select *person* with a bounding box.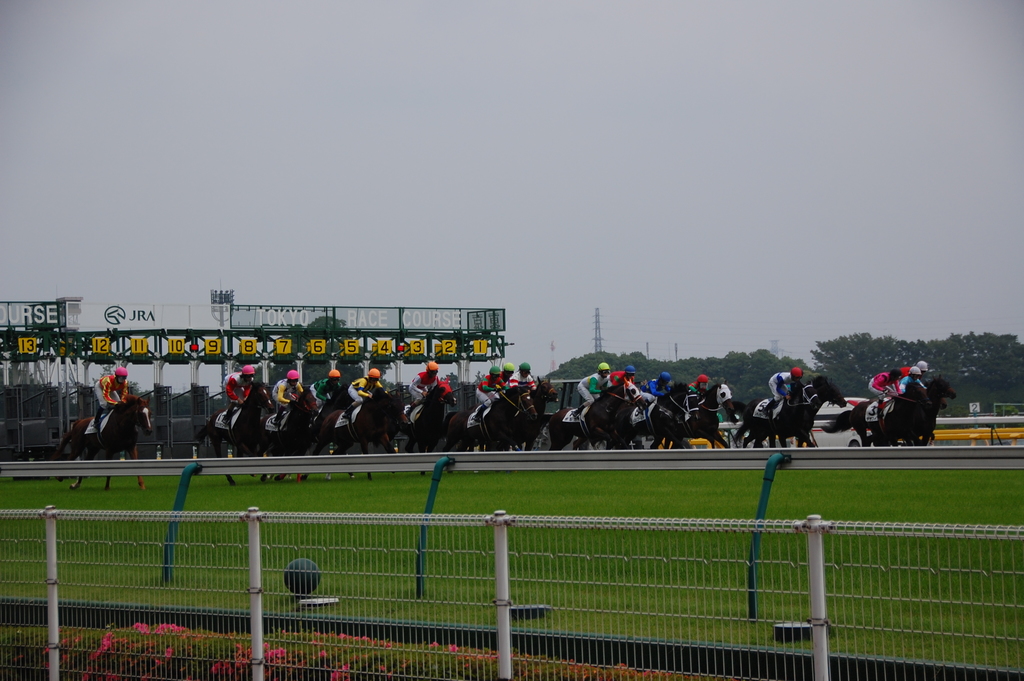
l=600, t=368, r=634, b=395.
